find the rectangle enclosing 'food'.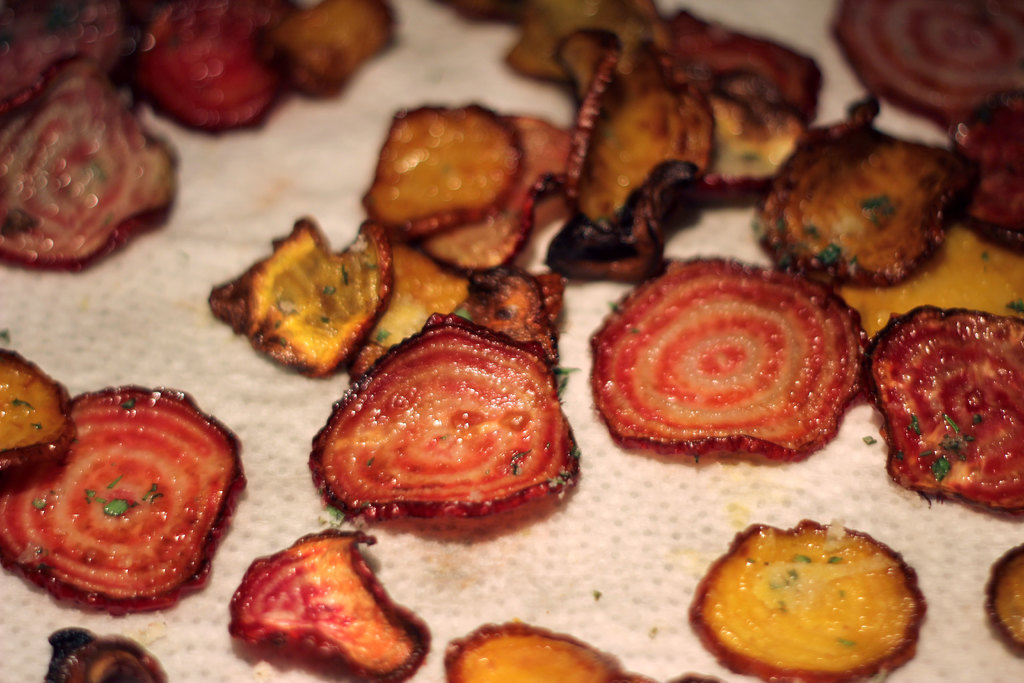
[618, 254, 874, 470].
